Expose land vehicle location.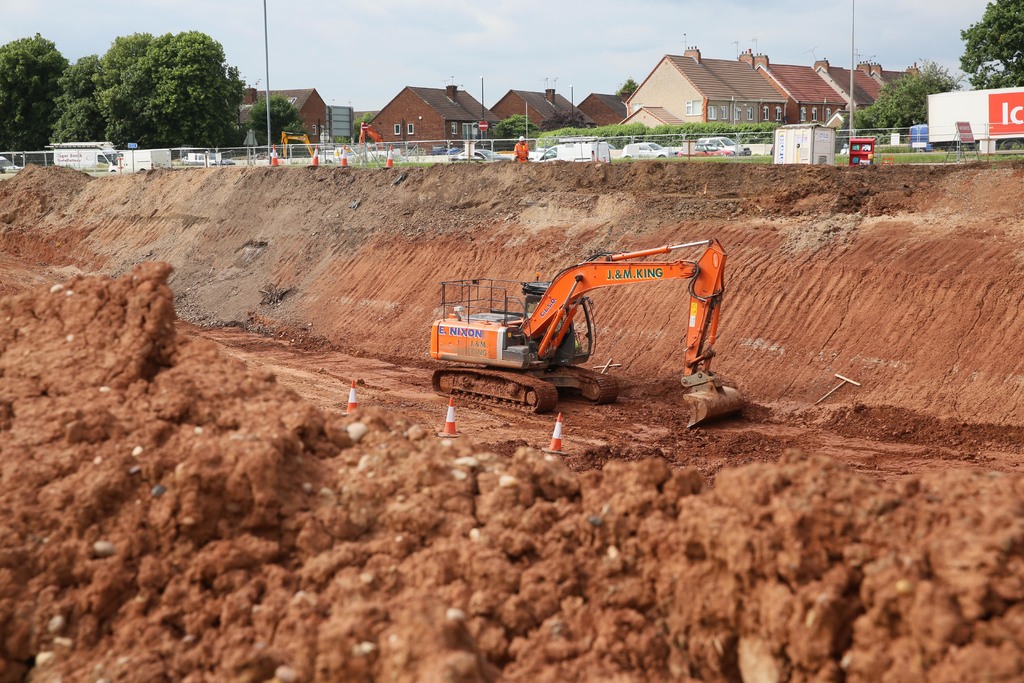
Exposed at [361, 144, 403, 163].
